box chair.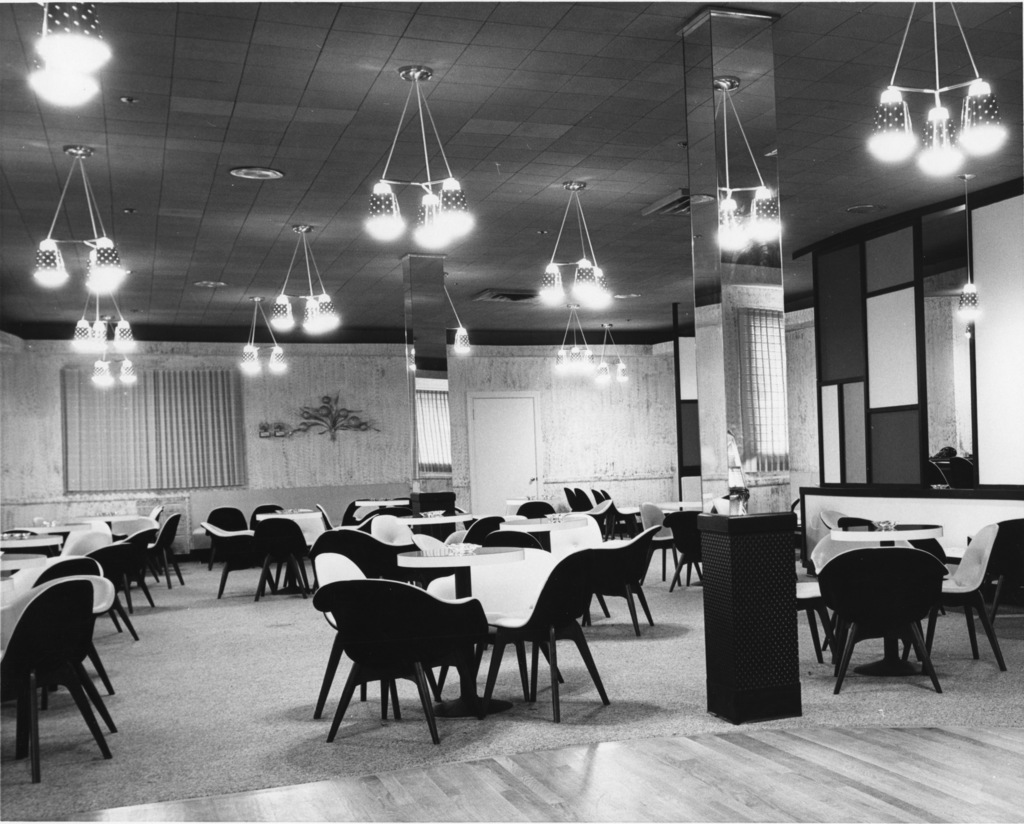
[442, 547, 568, 698].
